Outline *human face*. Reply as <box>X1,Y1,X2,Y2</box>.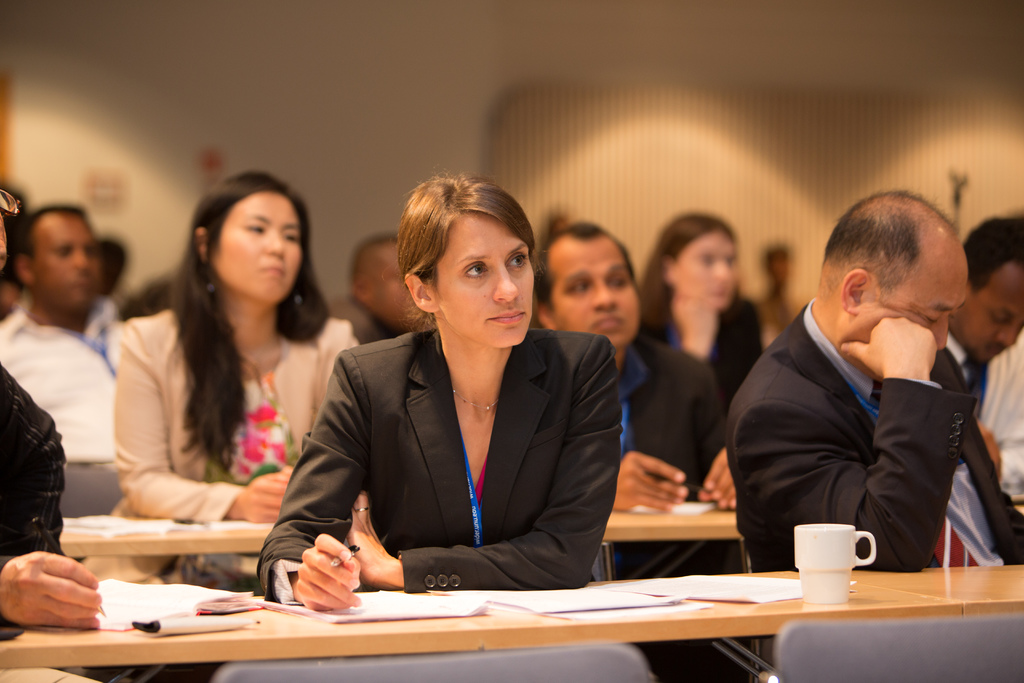
<box>954,261,1023,357</box>.
